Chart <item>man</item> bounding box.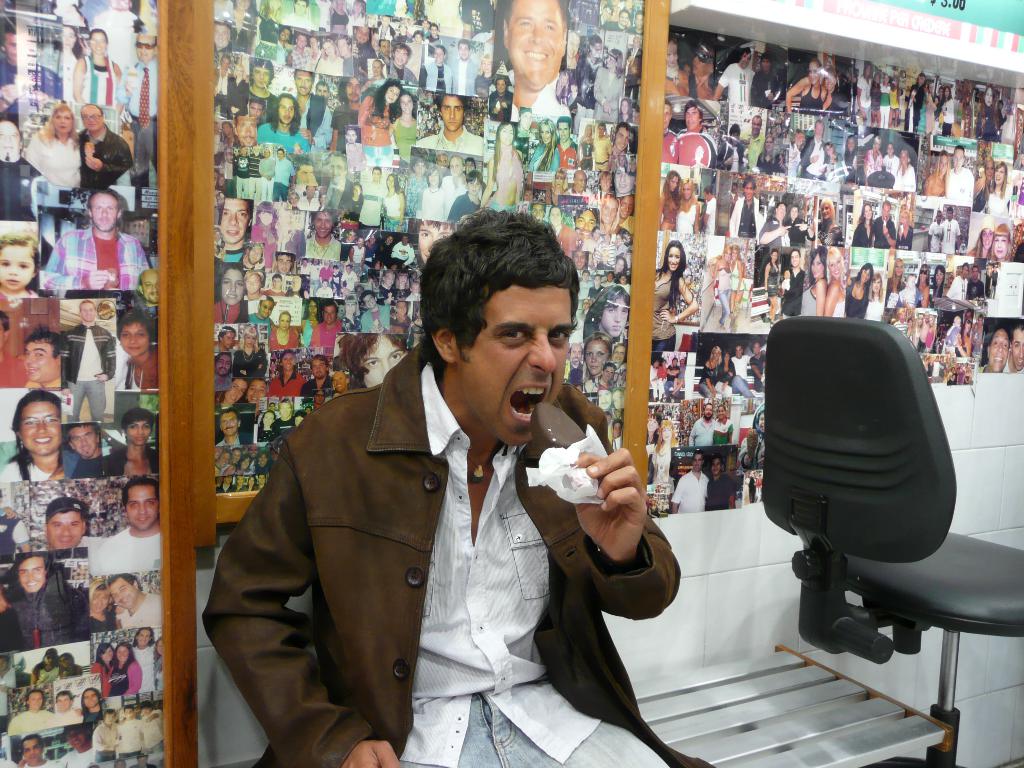
Charted: [64,303,118,420].
